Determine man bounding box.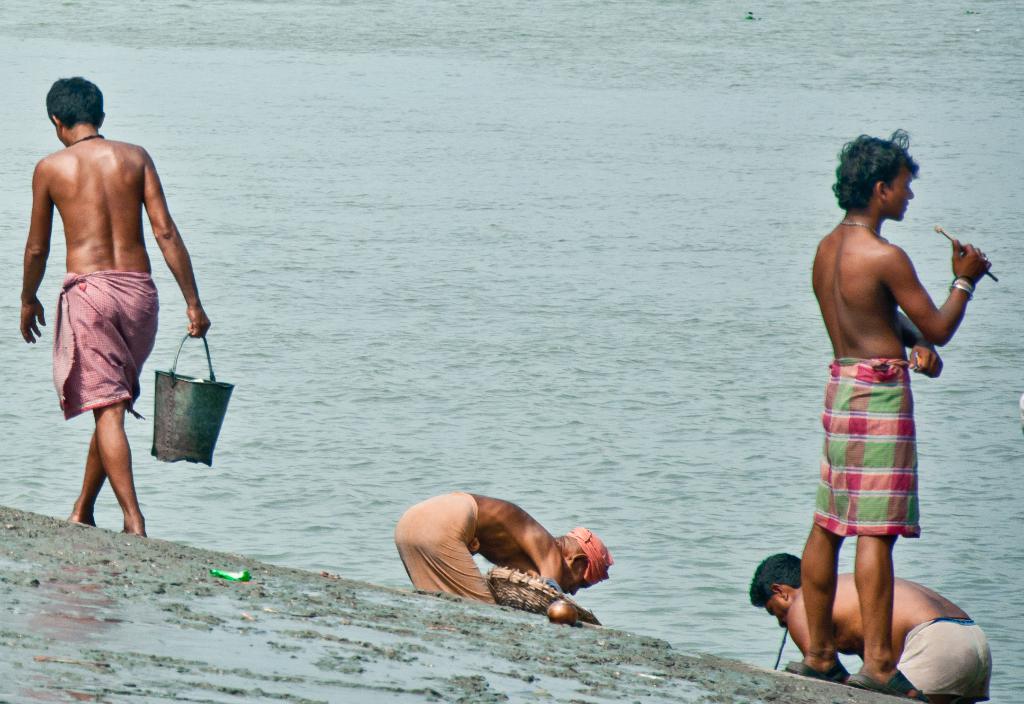
Determined: <region>394, 488, 616, 609</region>.
